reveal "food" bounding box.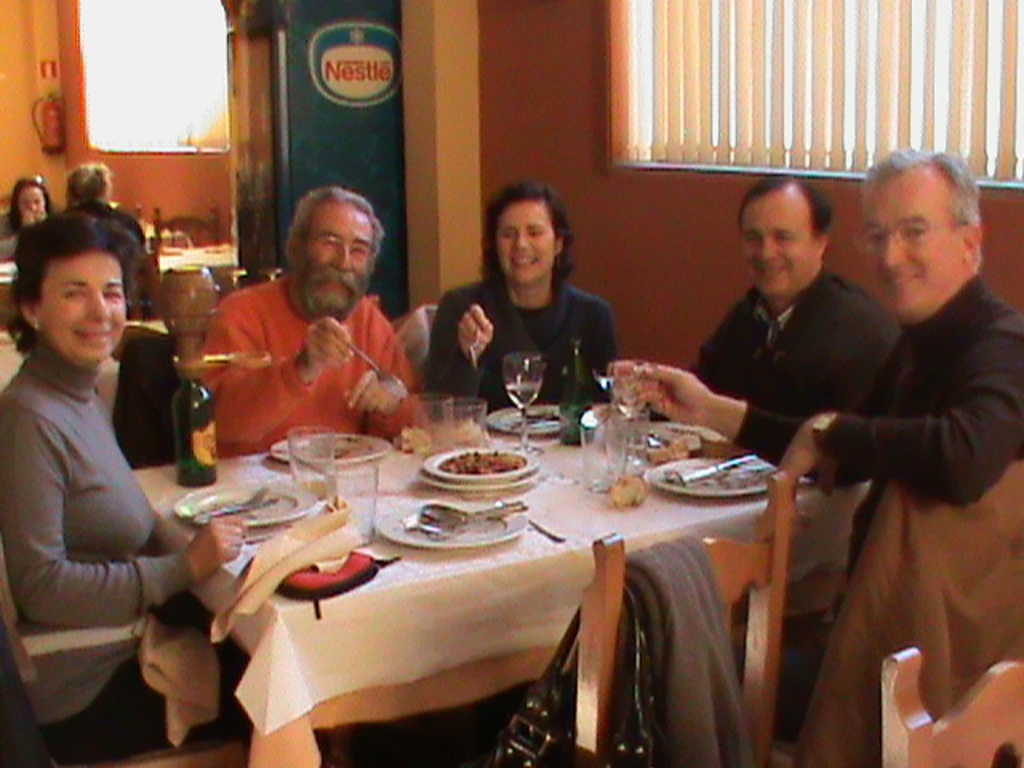
Revealed: (618, 421, 744, 464).
